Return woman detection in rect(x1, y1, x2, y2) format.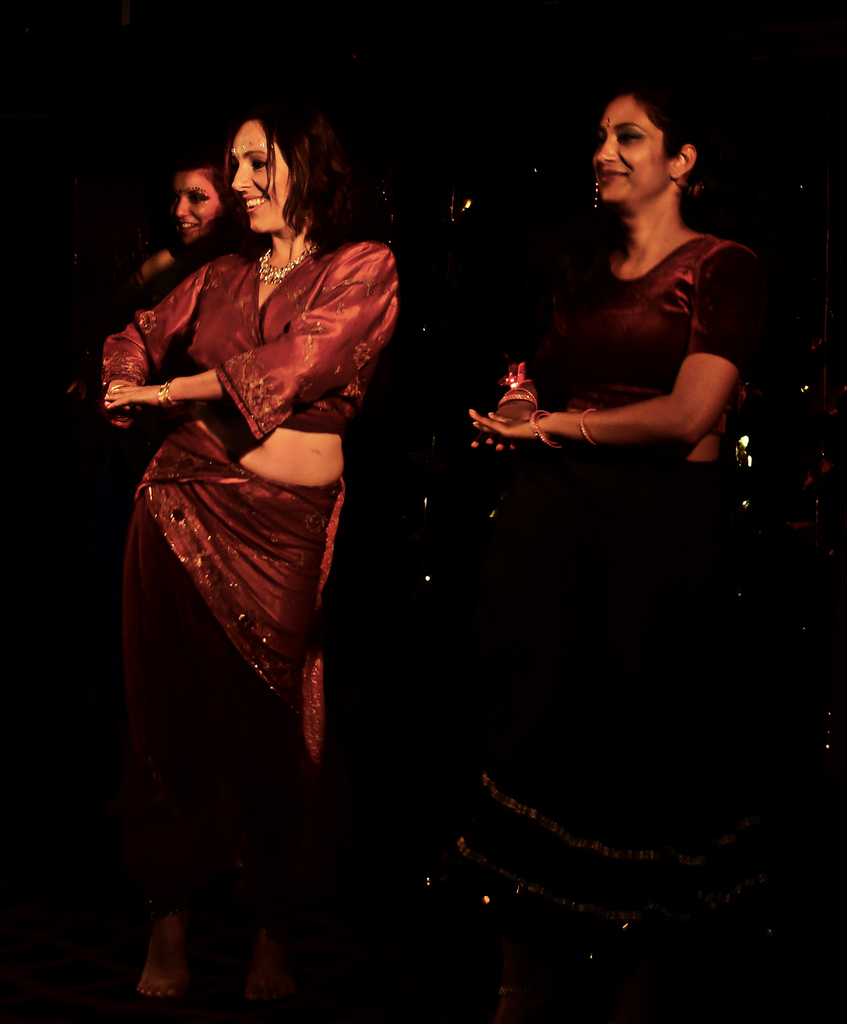
rect(98, 111, 389, 1012).
